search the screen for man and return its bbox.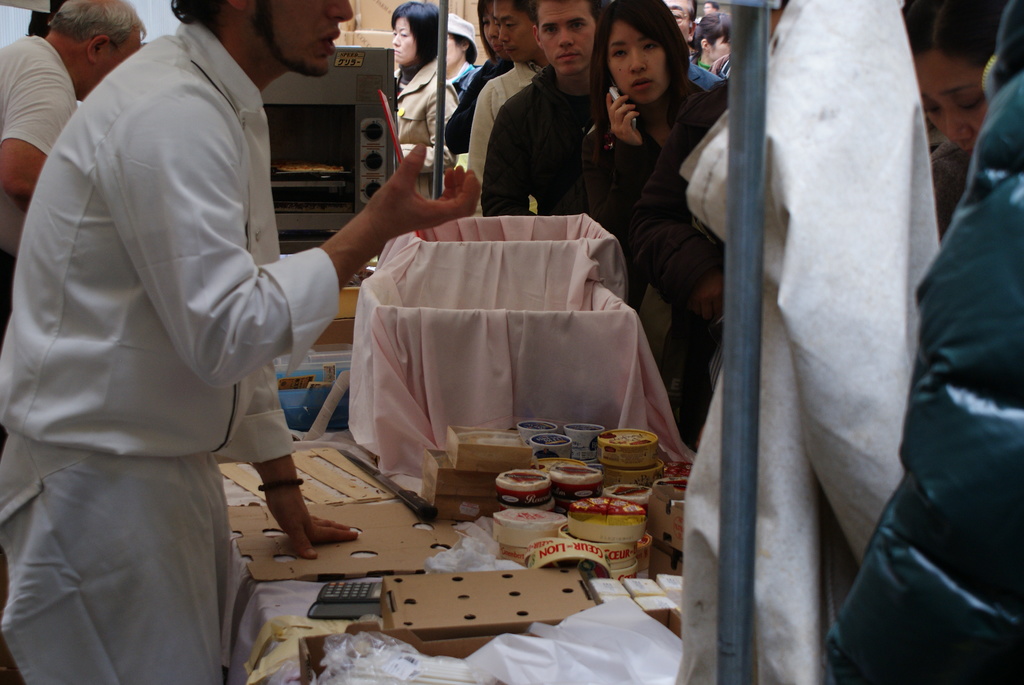
Found: 479/0/615/211.
